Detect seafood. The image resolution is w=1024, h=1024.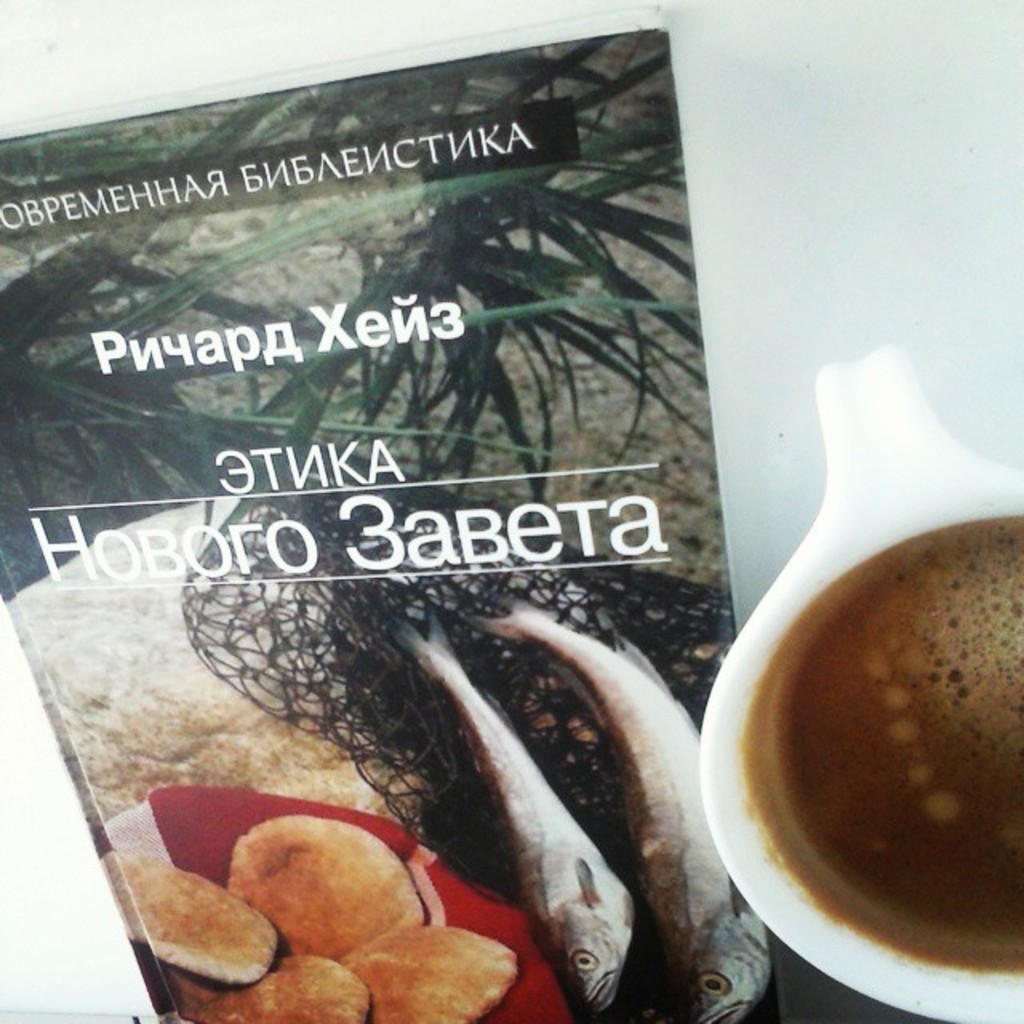
locate(387, 602, 630, 1014).
